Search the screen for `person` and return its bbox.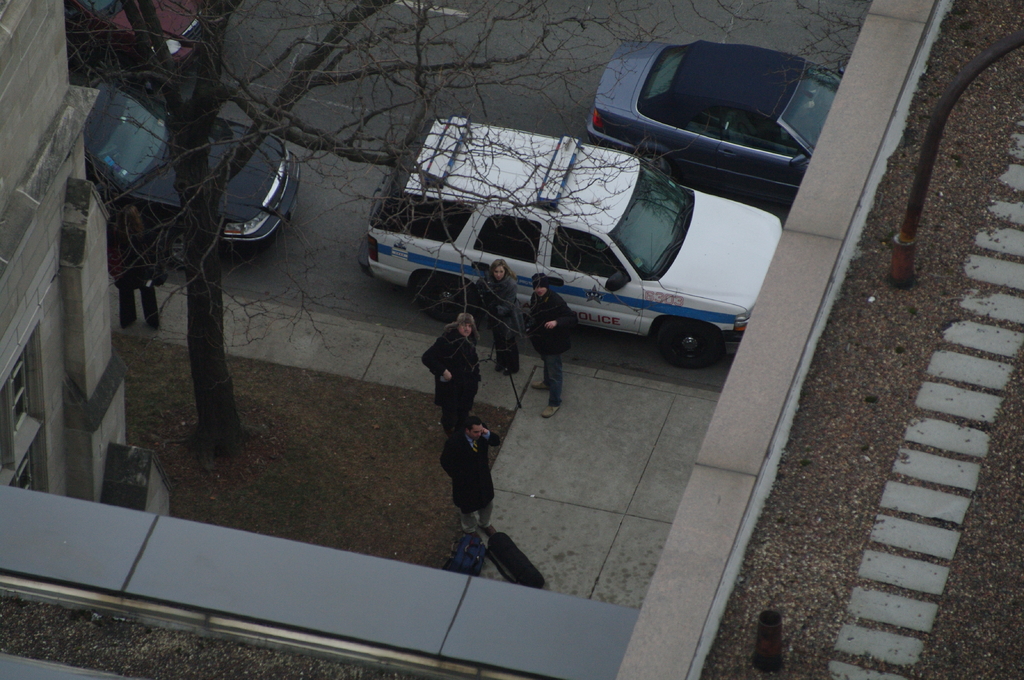
Found: <box>523,270,578,415</box>.
